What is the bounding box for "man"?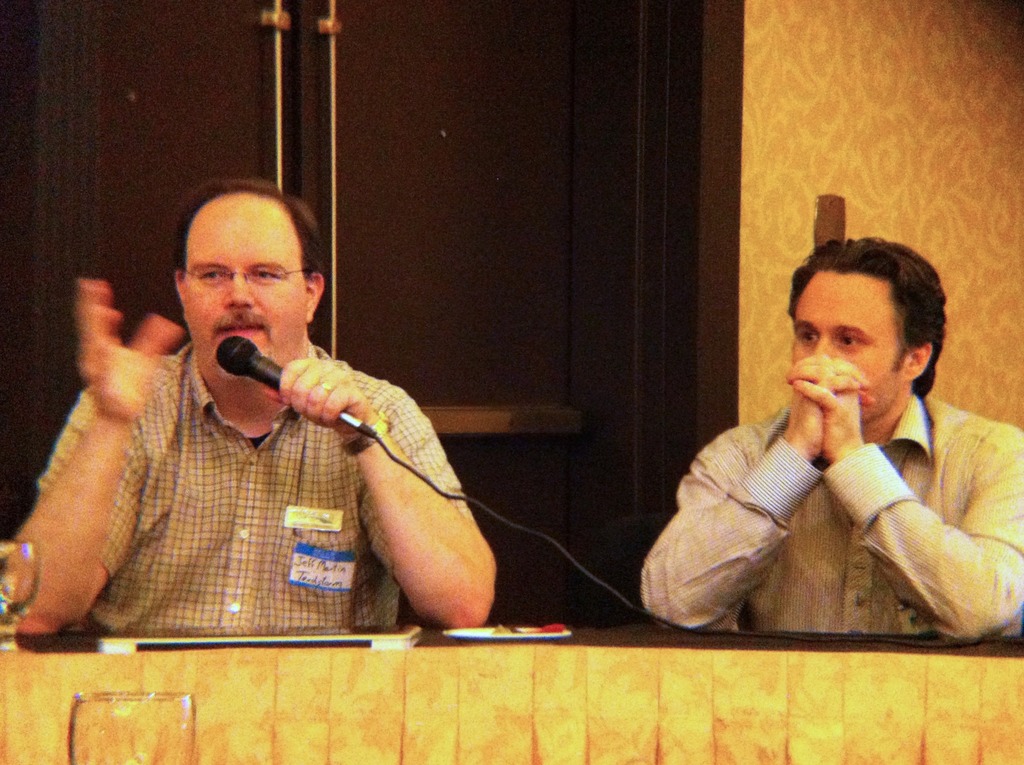
pyautogui.locateOnScreen(28, 200, 406, 643).
